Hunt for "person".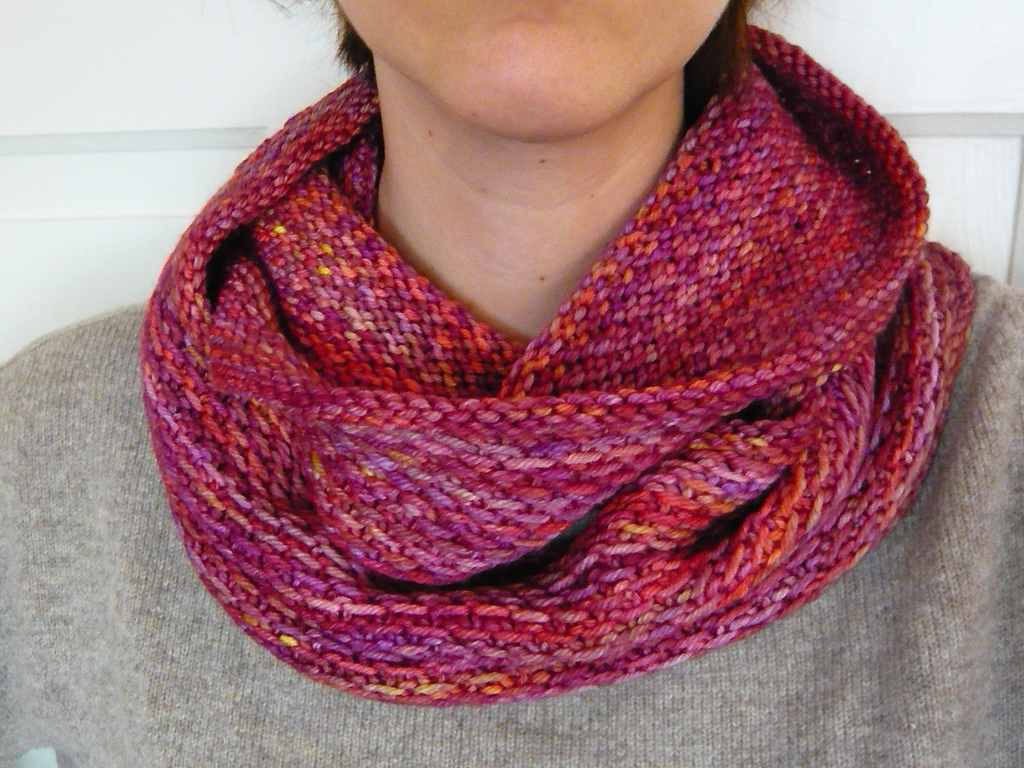
Hunted down at left=0, top=0, right=1023, bottom=767.
